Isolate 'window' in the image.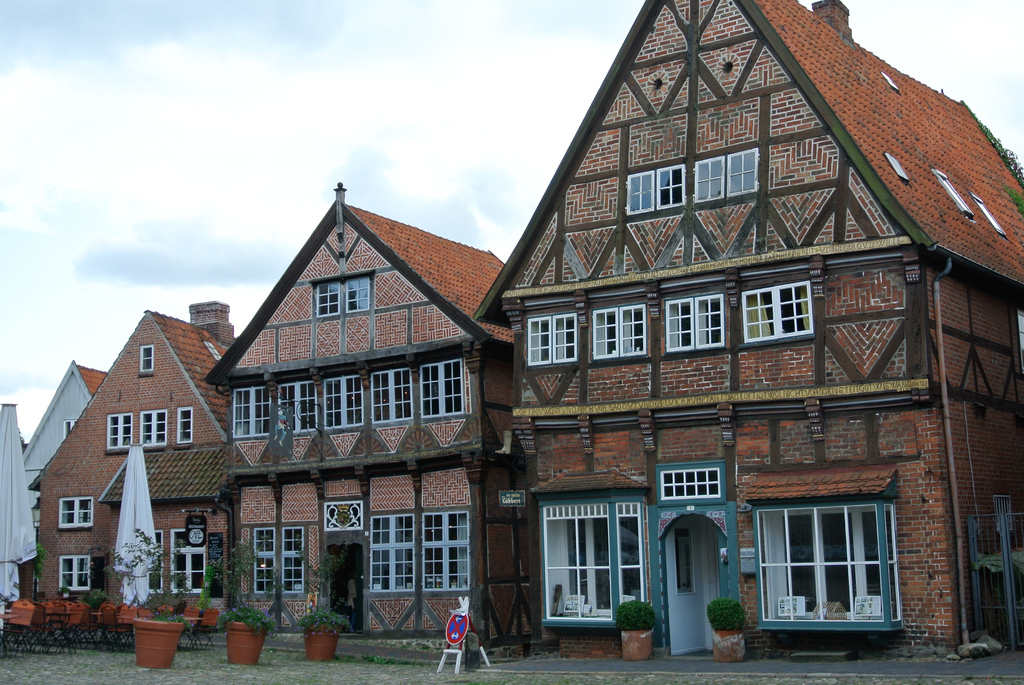
Isolated region: 694/146/758/203.
